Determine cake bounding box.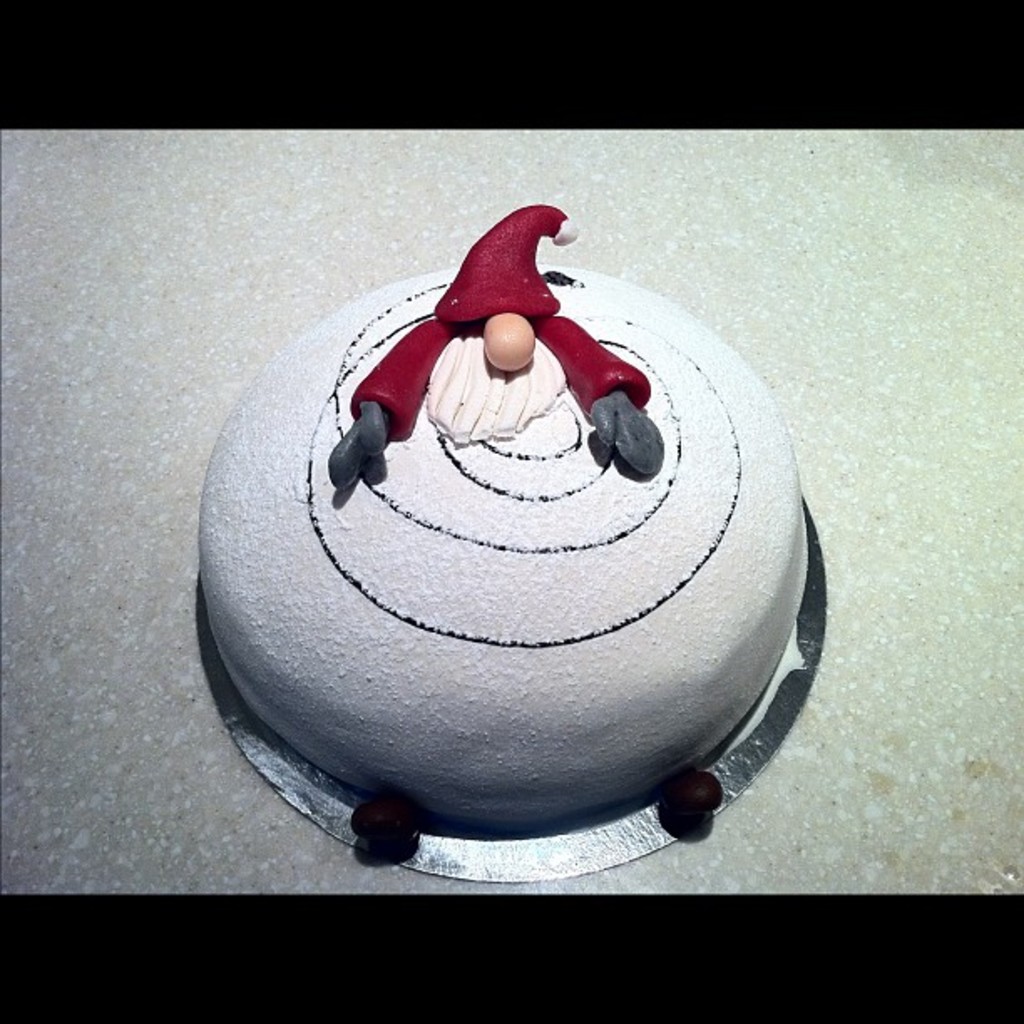
Determined: BBox(199, 206, 806, 857).
